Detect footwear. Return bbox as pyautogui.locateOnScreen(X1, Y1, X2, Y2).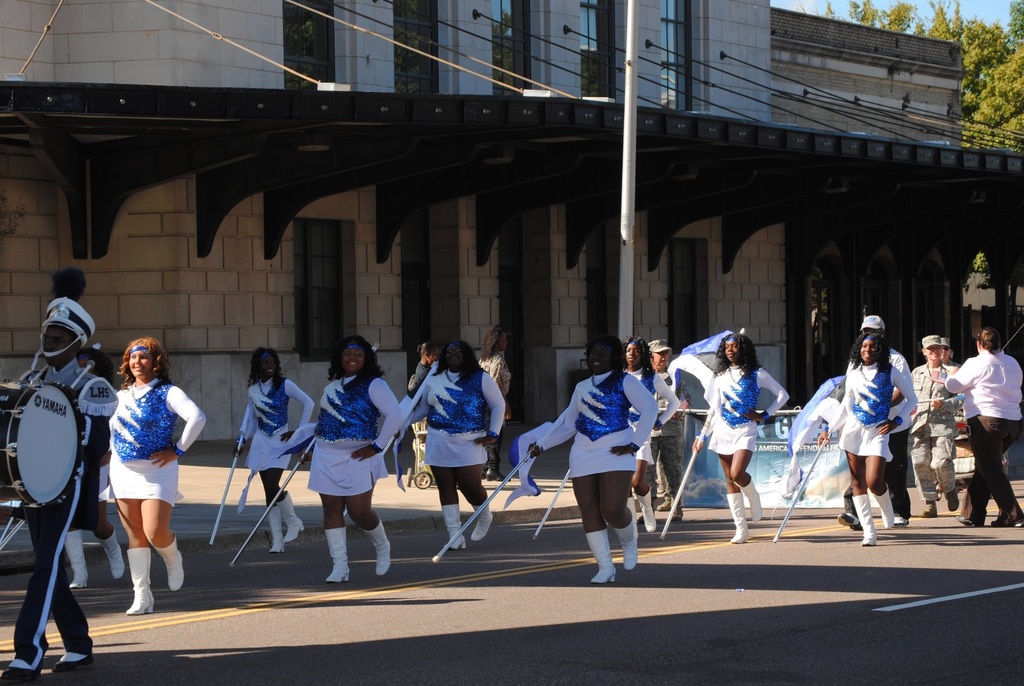
pyautogui.locateOnScreen(0, 663, 42, 685).
